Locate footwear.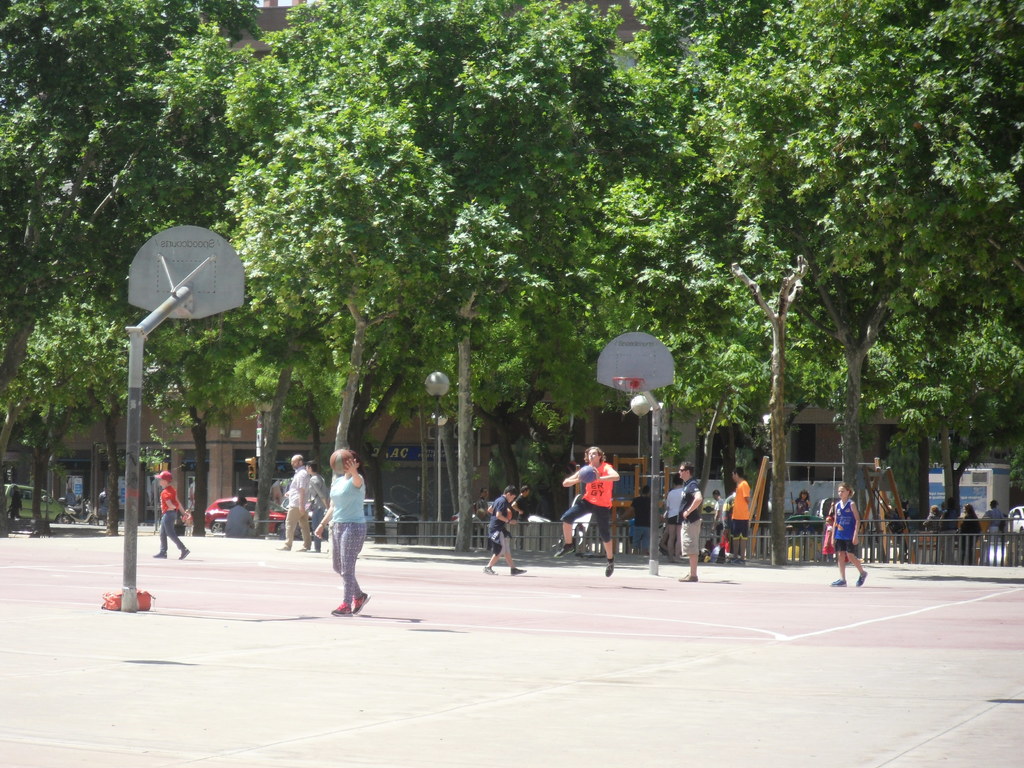
Bounding box: region(852, 570, 867, 588).
